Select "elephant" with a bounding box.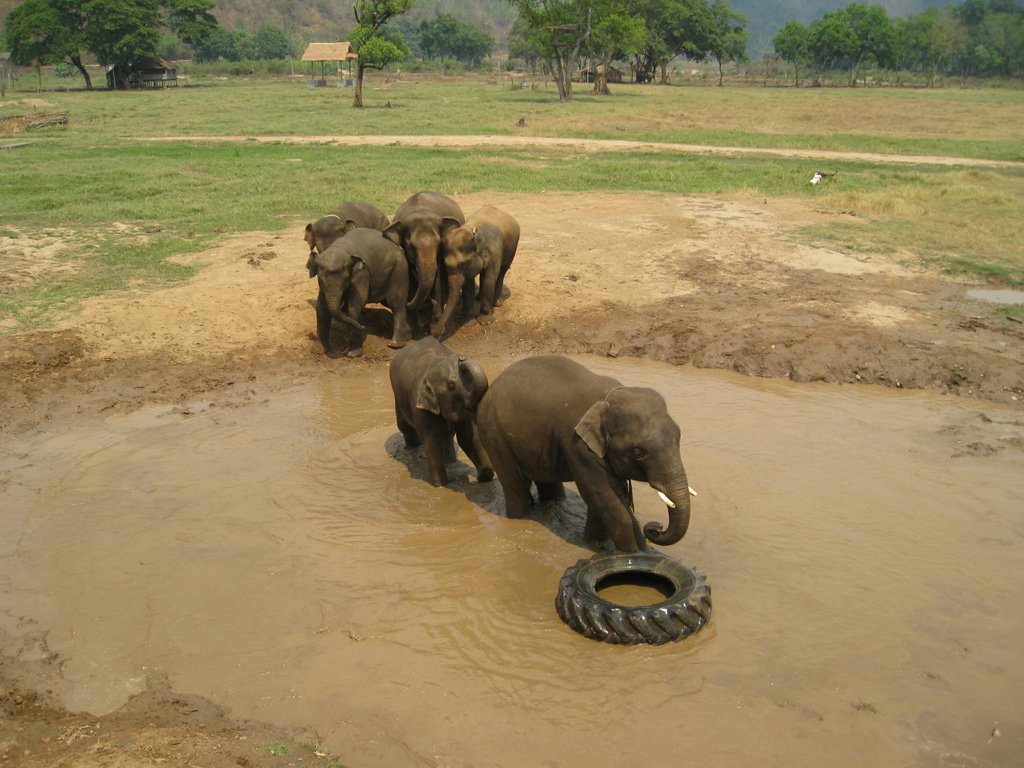
[x1=375, y1=188, x2=465, y2=311].
